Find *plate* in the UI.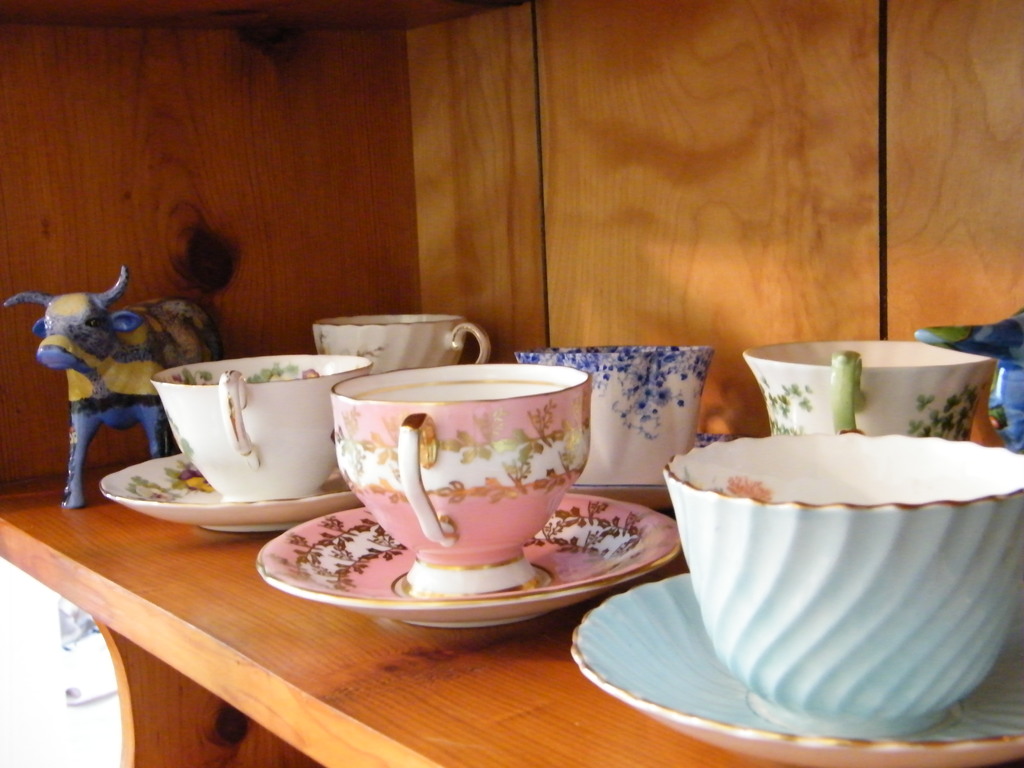
UI element at 694/431/749/458.
